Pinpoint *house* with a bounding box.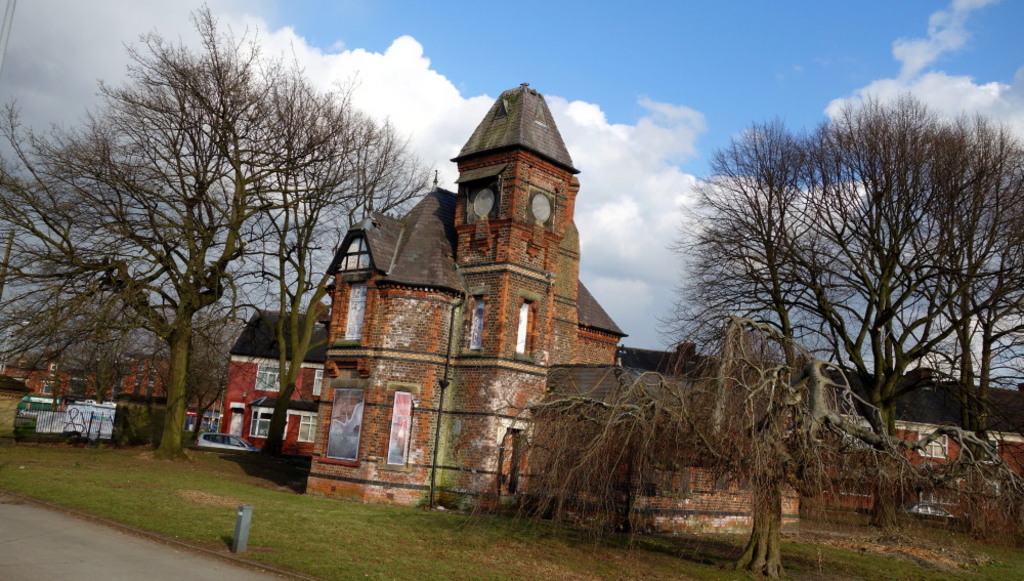
pyautogui.locateOnScreen(305, 85, 624, 504).
